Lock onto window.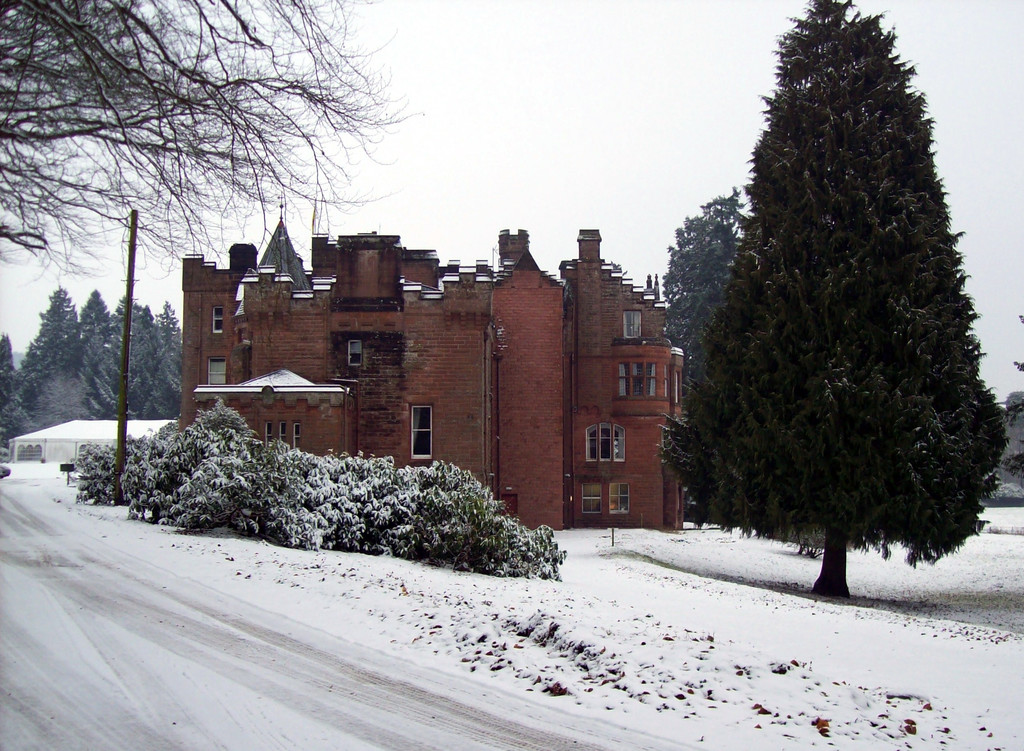
Locked: Rect(579, 481, 601, 518).
